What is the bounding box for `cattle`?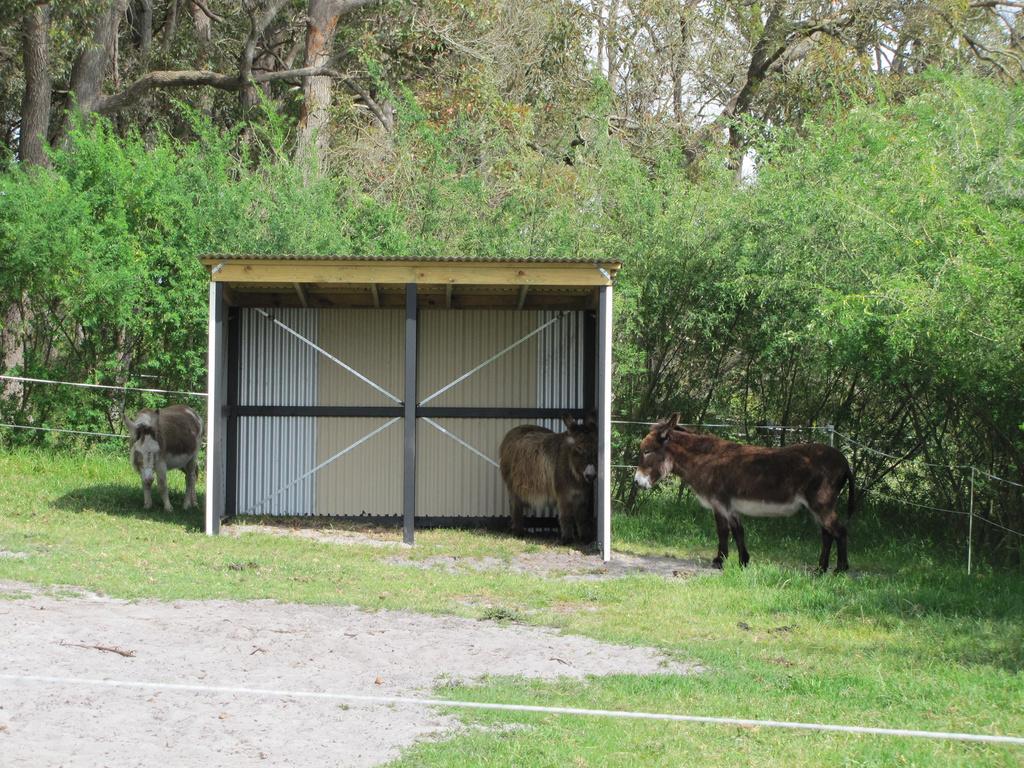
111 392 194 520.
